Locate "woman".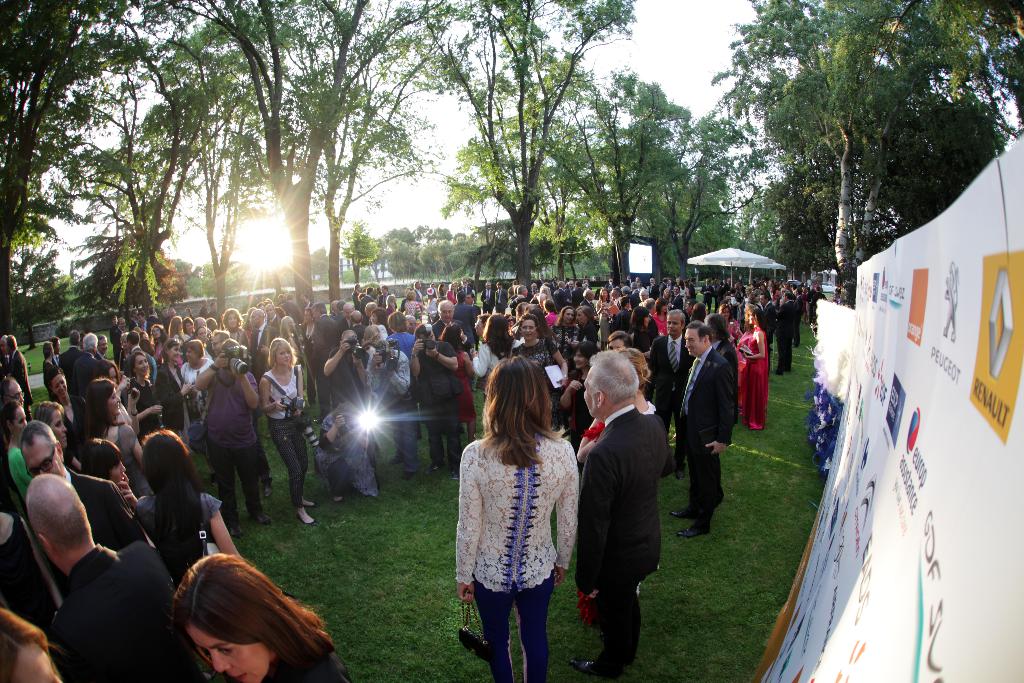
Bounding box: [621,306,659,379].
